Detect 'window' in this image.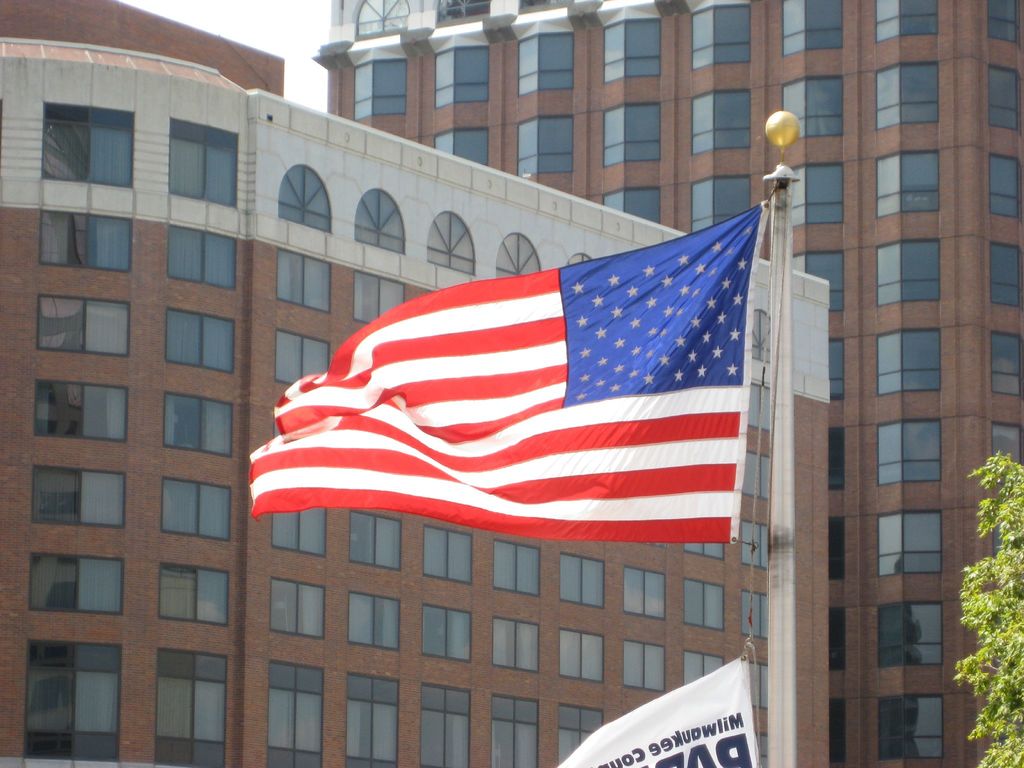
Detection: <box>419,685,471,767</box>.
